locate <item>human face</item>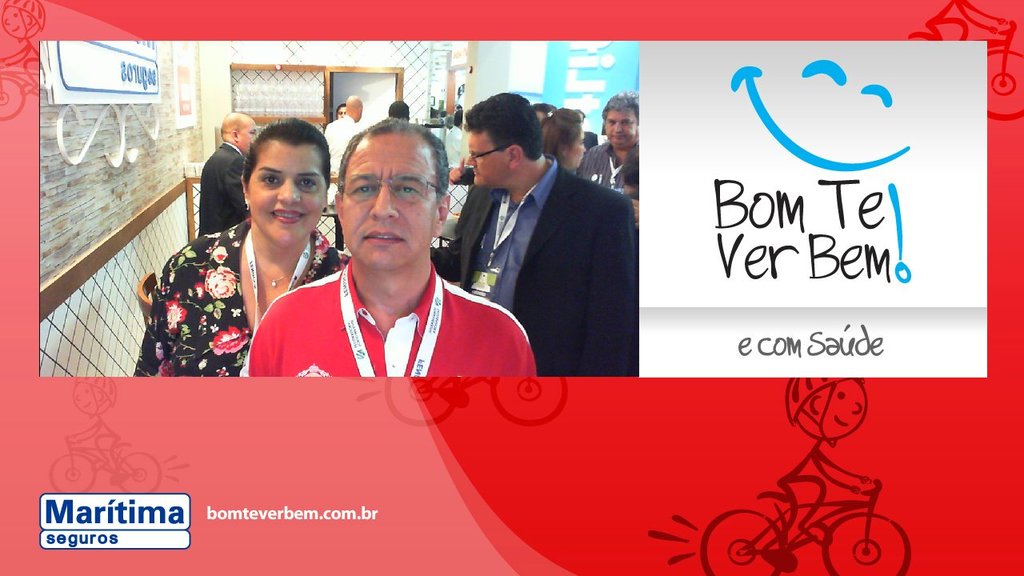
(x1=566, y1=126, x2=586, y2=166)
